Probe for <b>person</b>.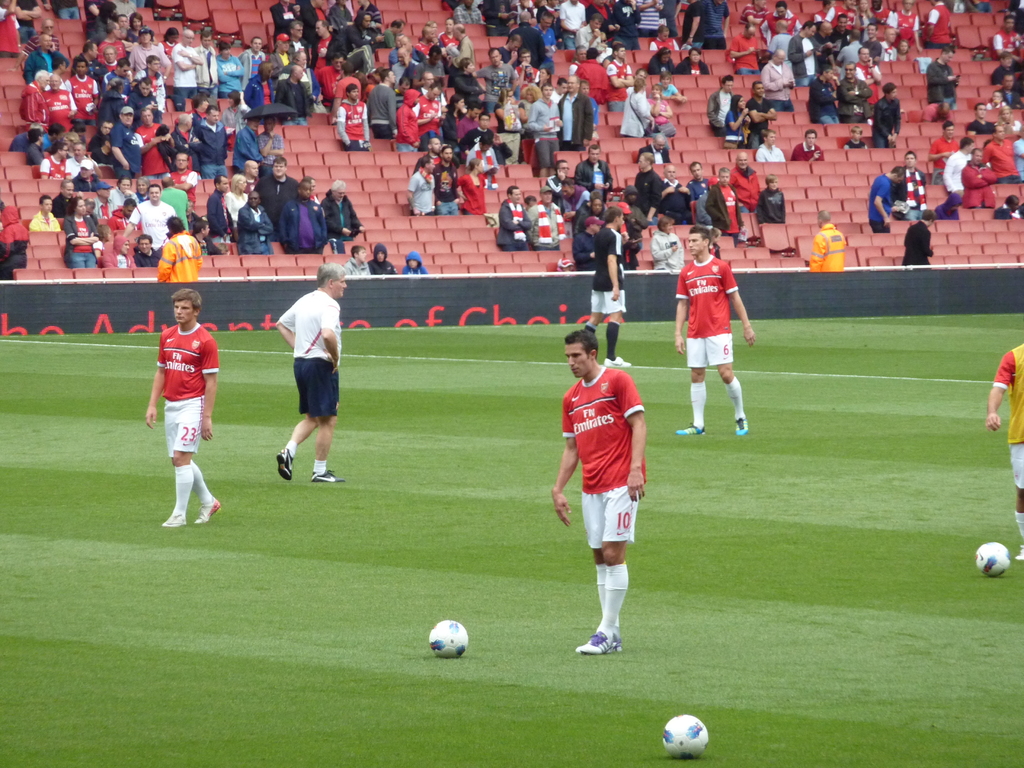
Probe result: l=676, t=225, r=757, b=434.
